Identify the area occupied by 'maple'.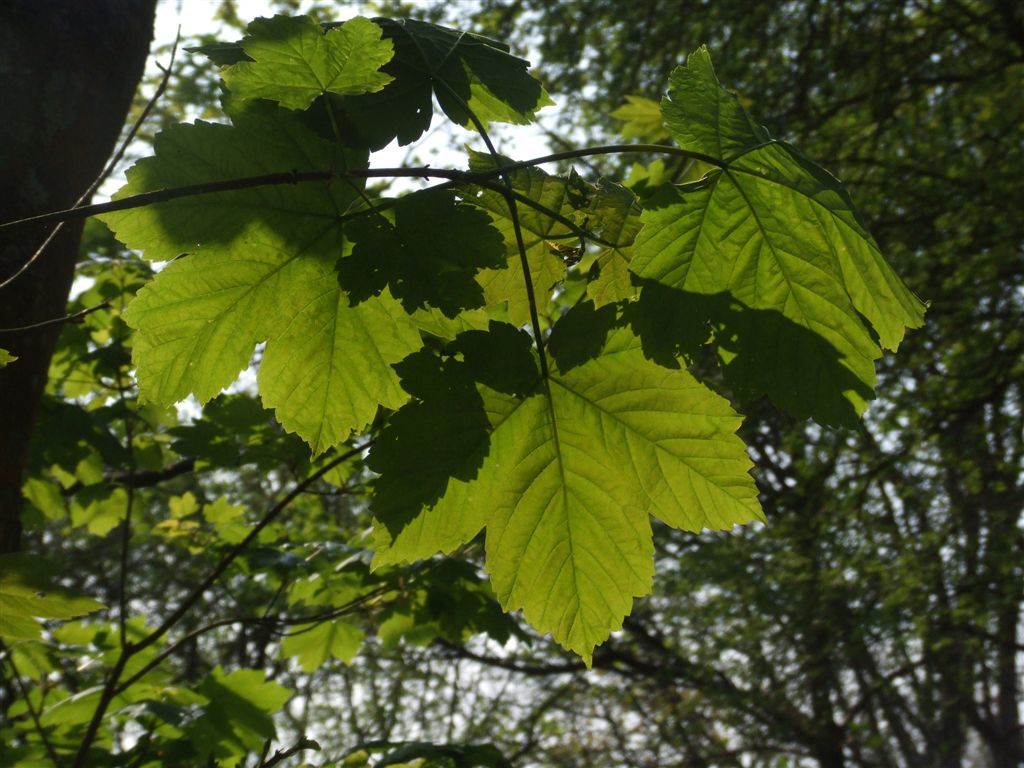
Area: box=[0, 10, 933, 767].
